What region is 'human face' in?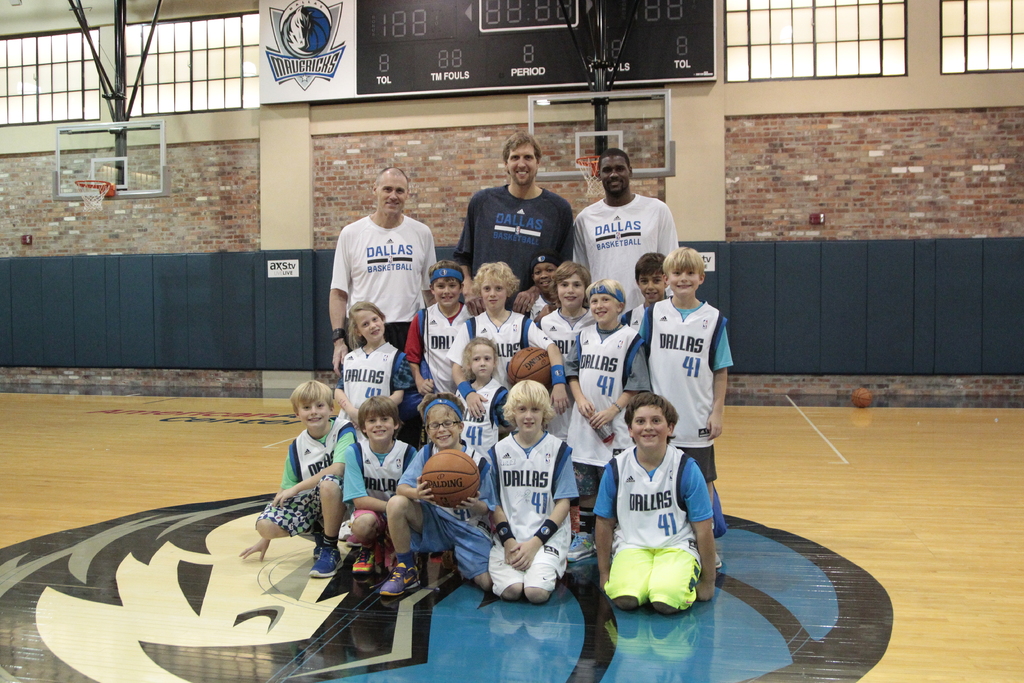
[640, 273, 666, 300].
